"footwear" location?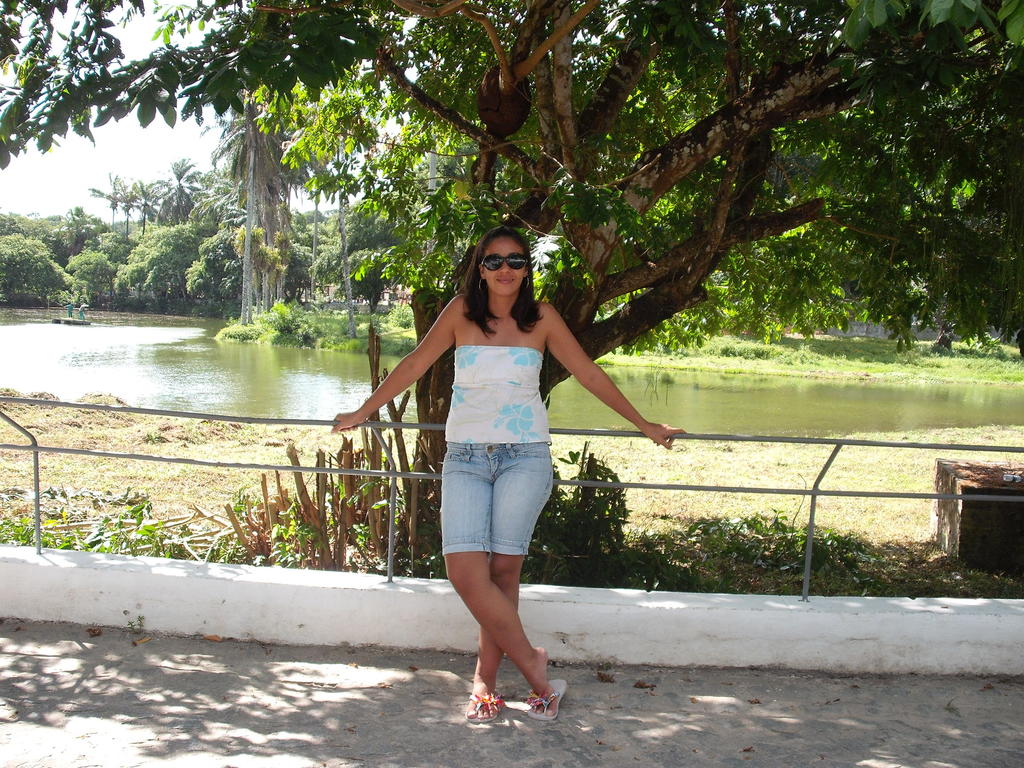
(461, 679, 508, 721)
